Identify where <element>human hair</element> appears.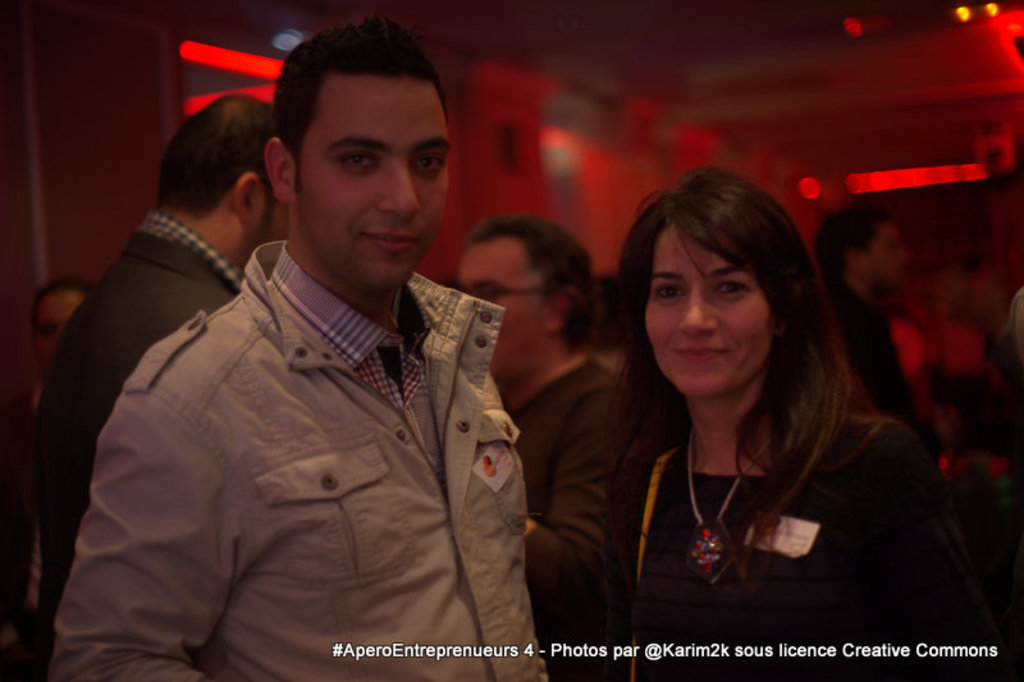
Appears at crop(814, 214, 890, 282).
